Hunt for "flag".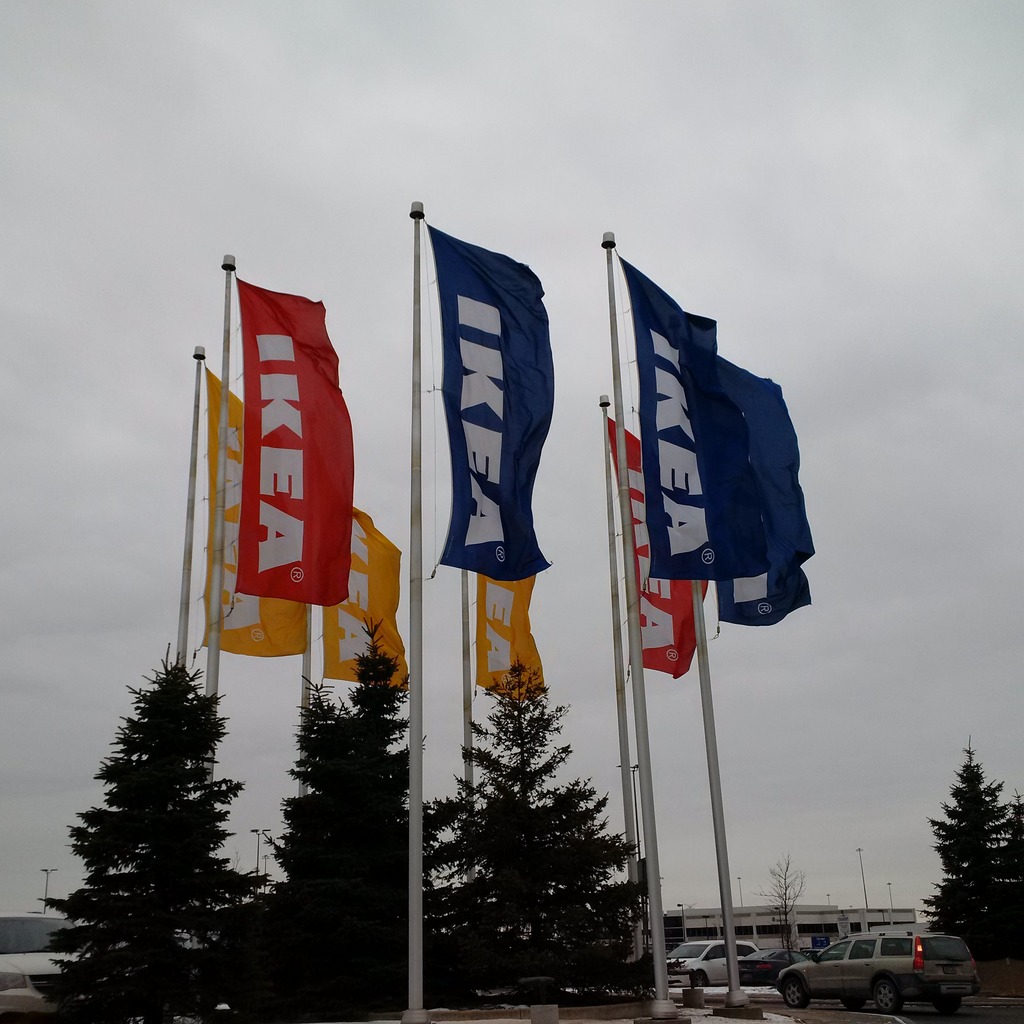
Hunted down at x1=598, y1=407, x2=715, y2=680.
